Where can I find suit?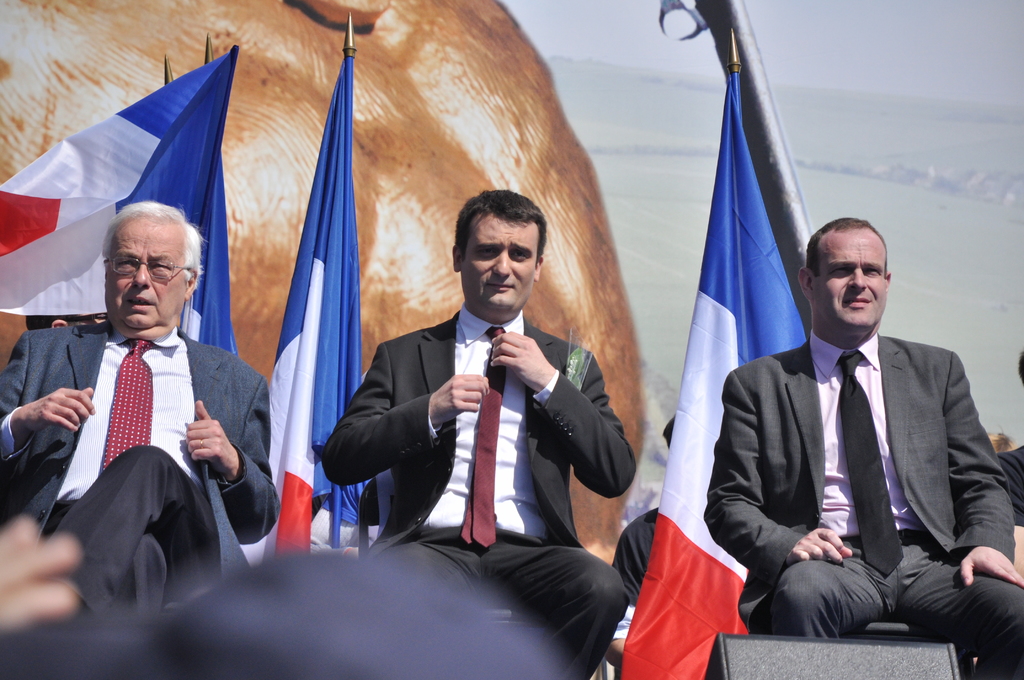
You can find it at region(701, 329, 1023, 679).
